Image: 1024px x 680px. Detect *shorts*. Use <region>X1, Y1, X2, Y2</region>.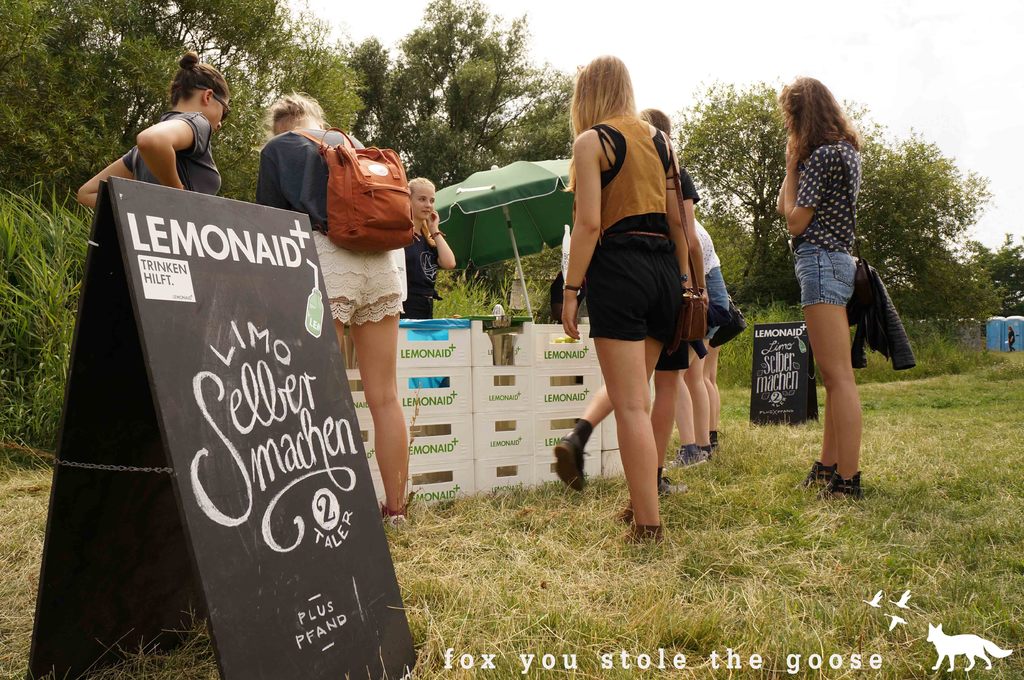
<region>700, 271, 740, 345</region>.
